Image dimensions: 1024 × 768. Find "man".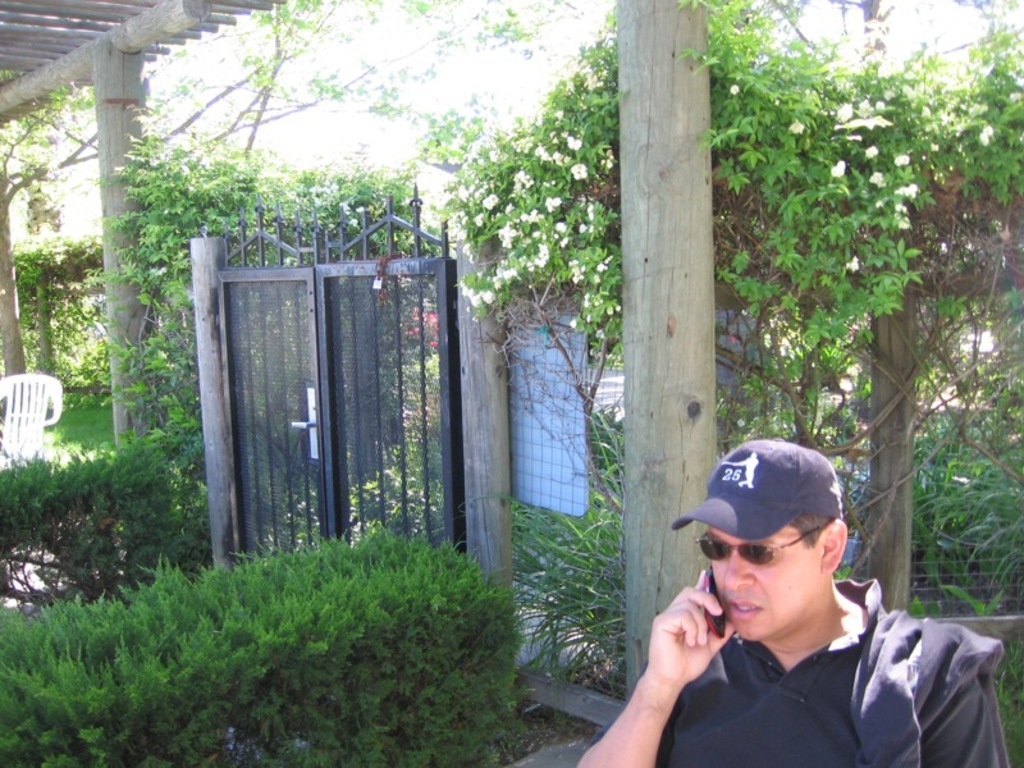
BBox(607, 458, 1002, 767).
